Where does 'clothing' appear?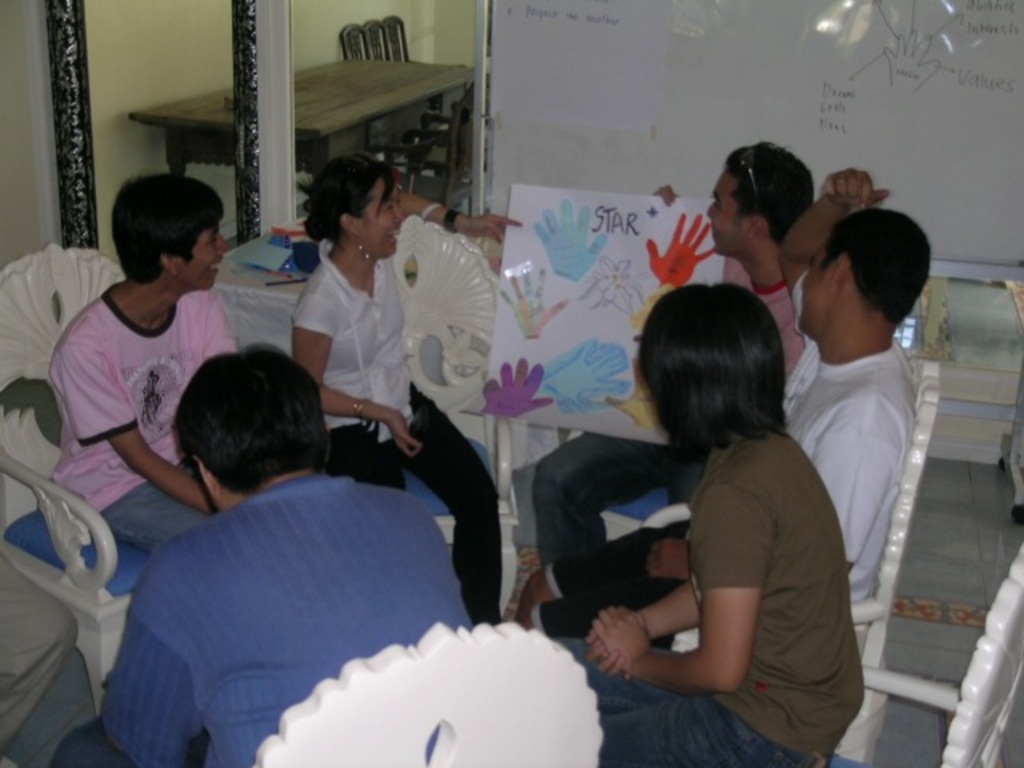
Appears at <region>531, 256, 806, 568</region>.
